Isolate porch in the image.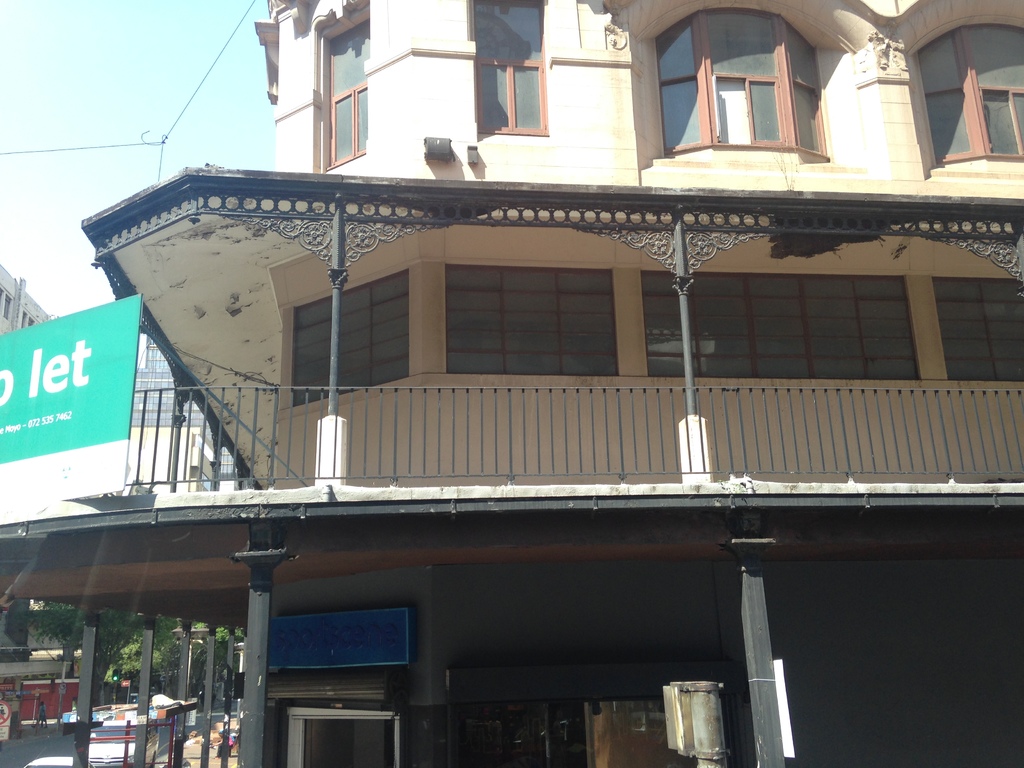
Isolated region: pyautogui.locateOnScreen(0, 227, 1023, 548).
